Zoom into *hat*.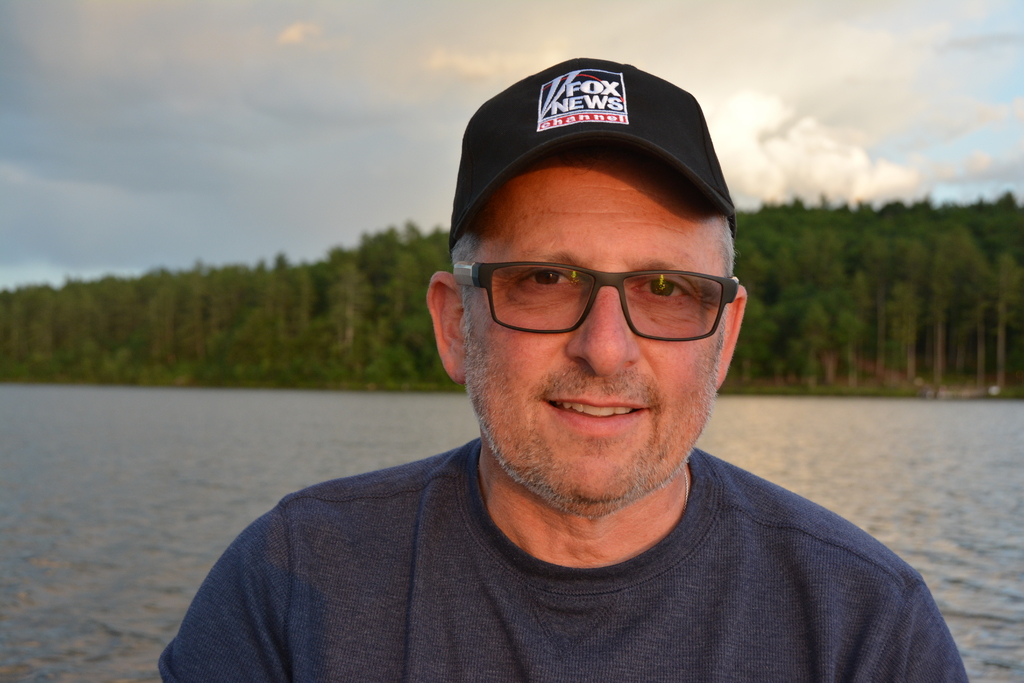
Zoom target: region(448, 55, 738, 243).
